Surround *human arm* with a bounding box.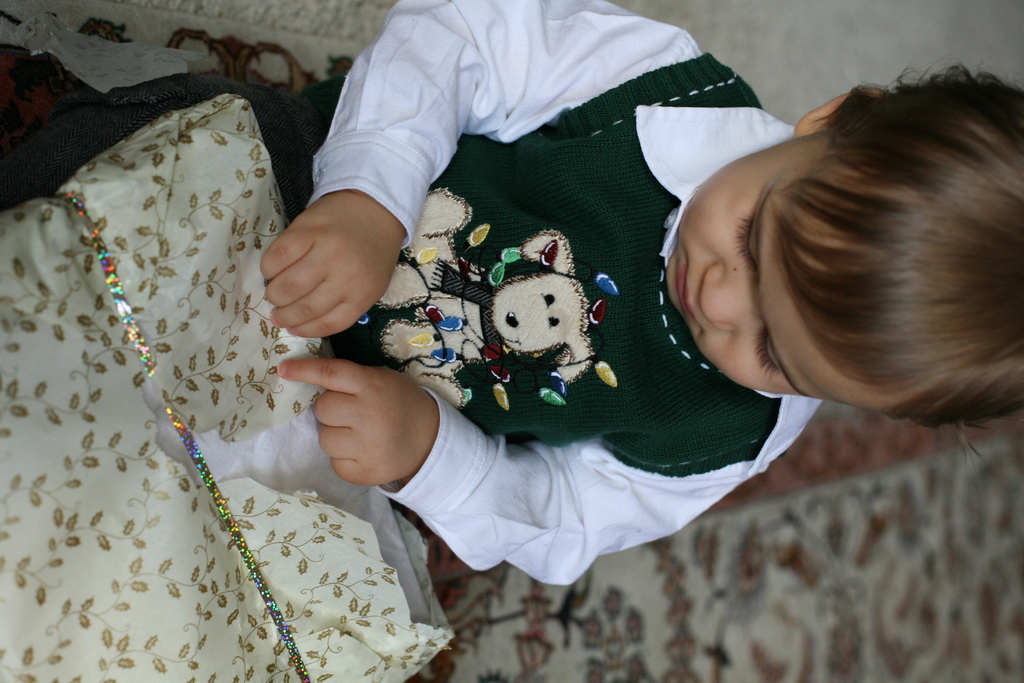
{"left": 257, "top": 0, "right": 665, "bottom": 342}.
